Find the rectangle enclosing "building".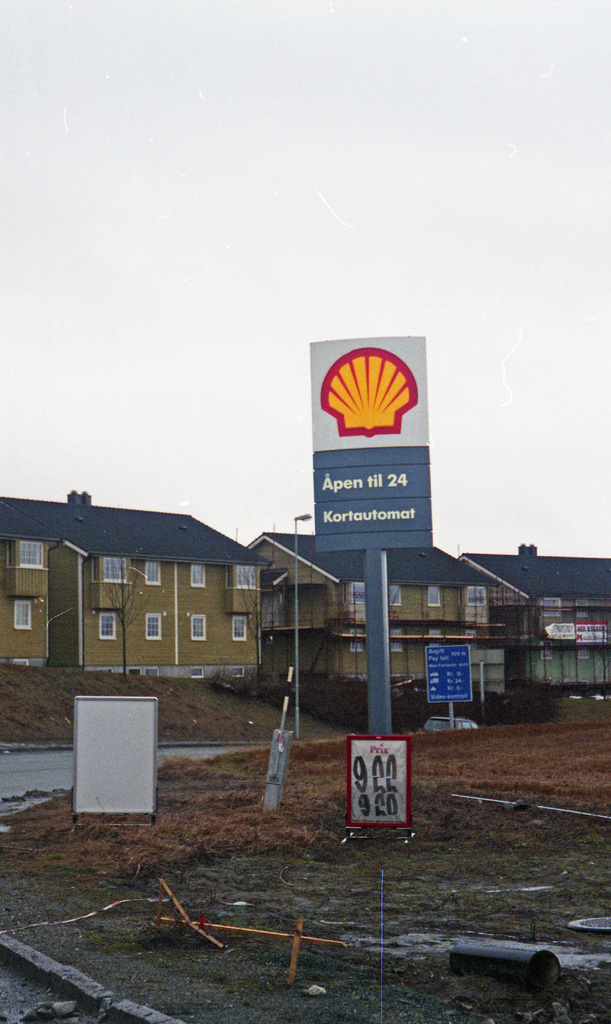
region(245, 531, 520, 705).
